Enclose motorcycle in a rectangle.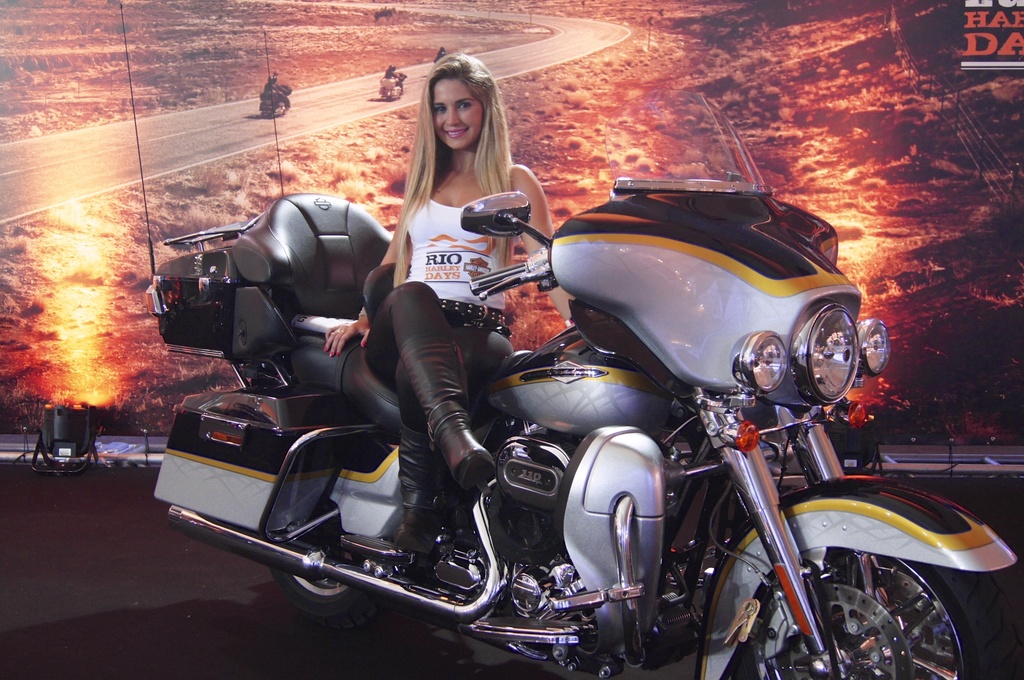
<region>127, 163, 957, 679</region>.
